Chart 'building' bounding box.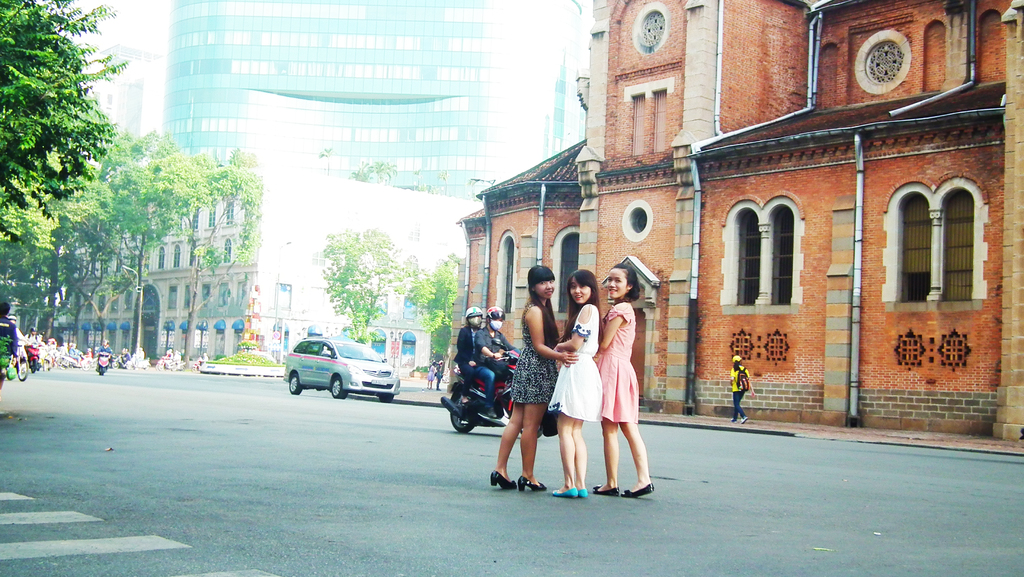
Charted: 150,0,587,203.
